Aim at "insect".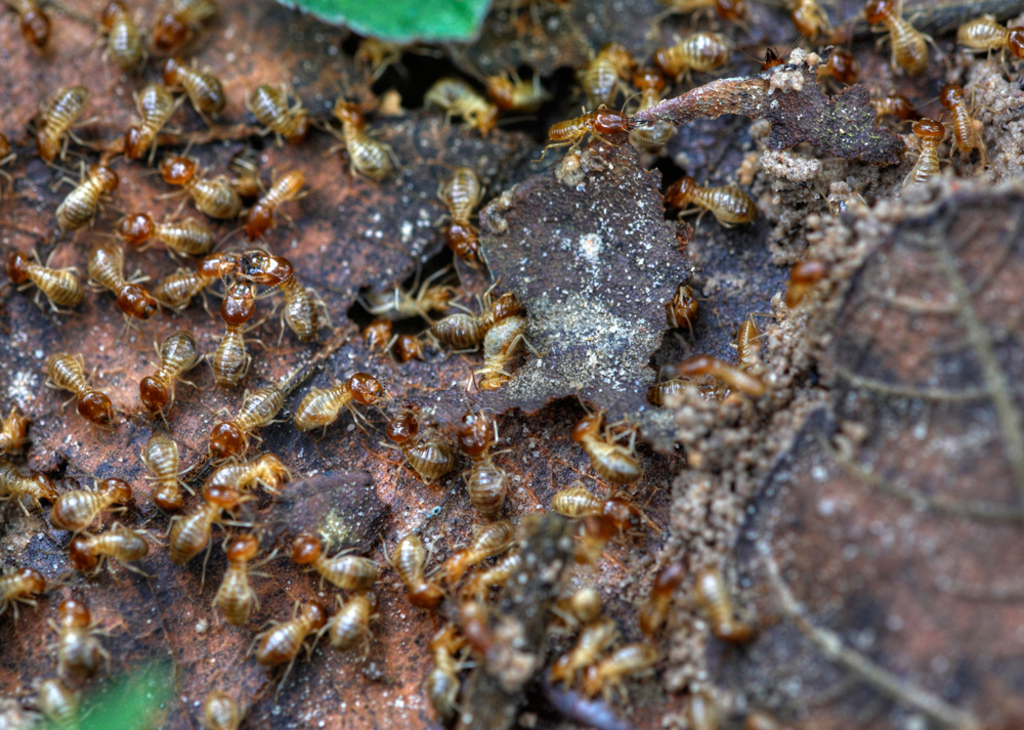
Aimed at 434, 163, 493, 261.
